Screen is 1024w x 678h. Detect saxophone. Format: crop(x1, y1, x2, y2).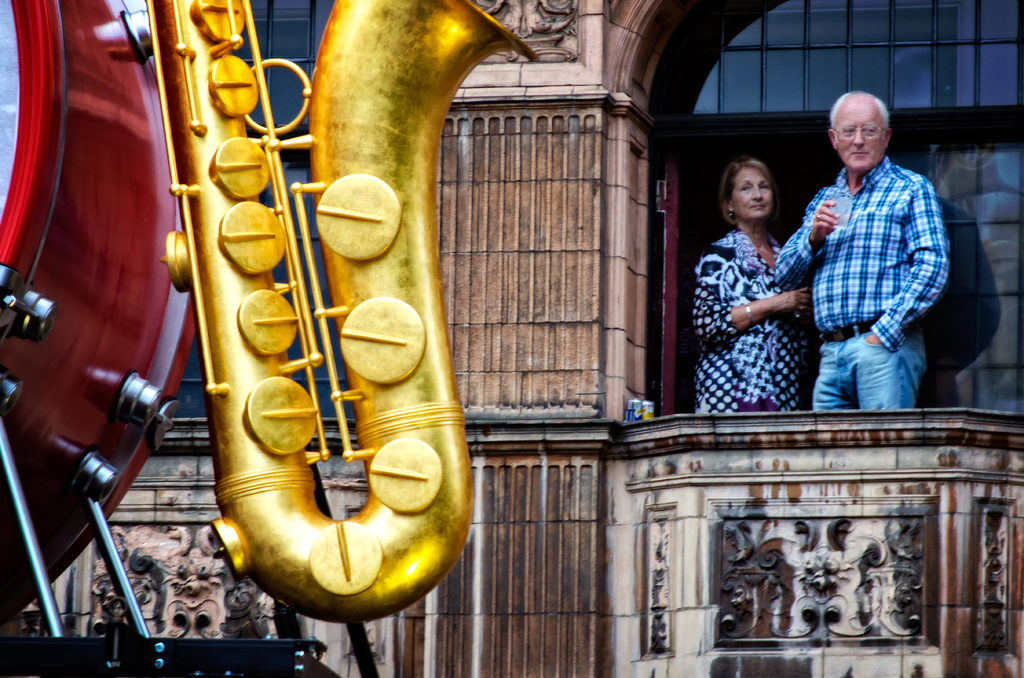
crop(88, 0, 539, 622).
